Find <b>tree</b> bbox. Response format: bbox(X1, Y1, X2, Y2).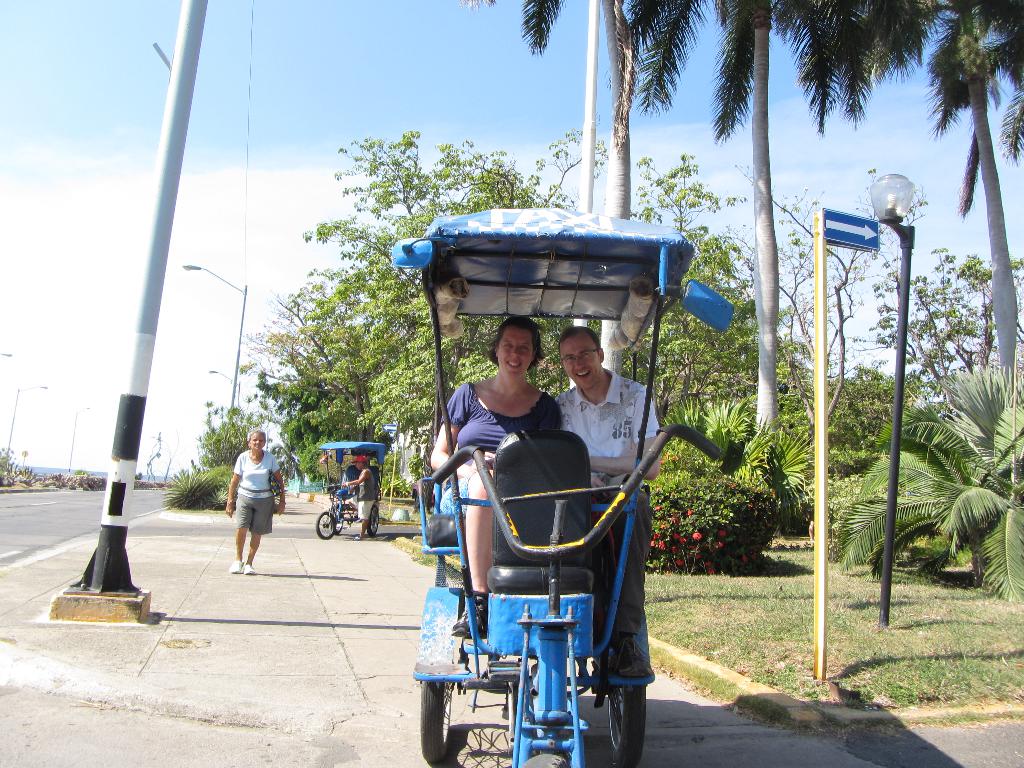
bbox(657, 396, 837, 561).
